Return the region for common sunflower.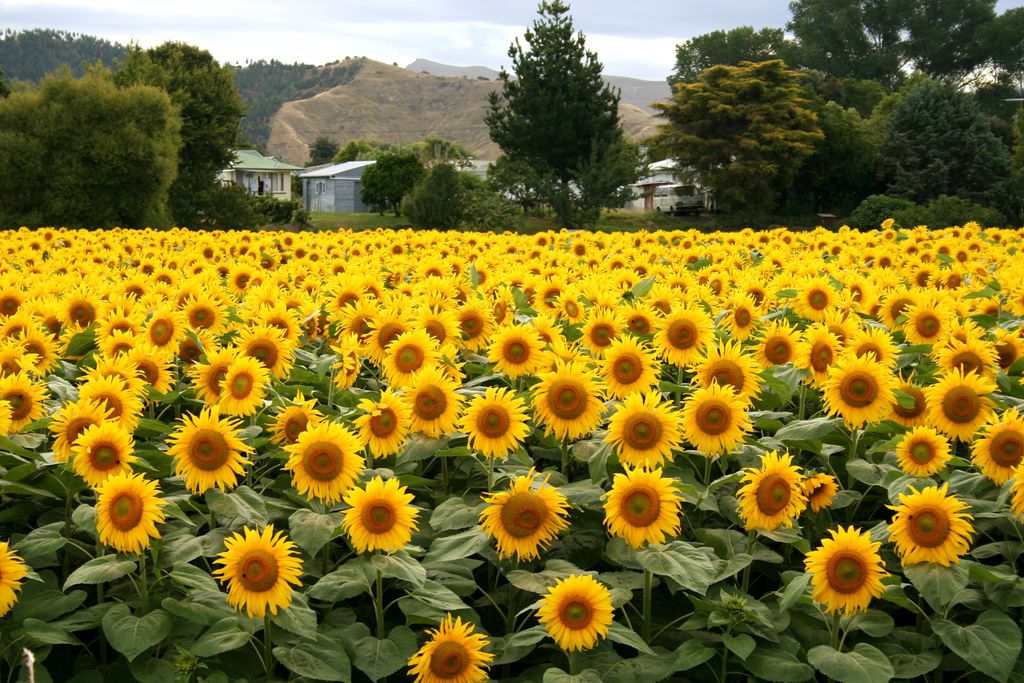
[x1=538, y1=361, x2=605, y2=440].
